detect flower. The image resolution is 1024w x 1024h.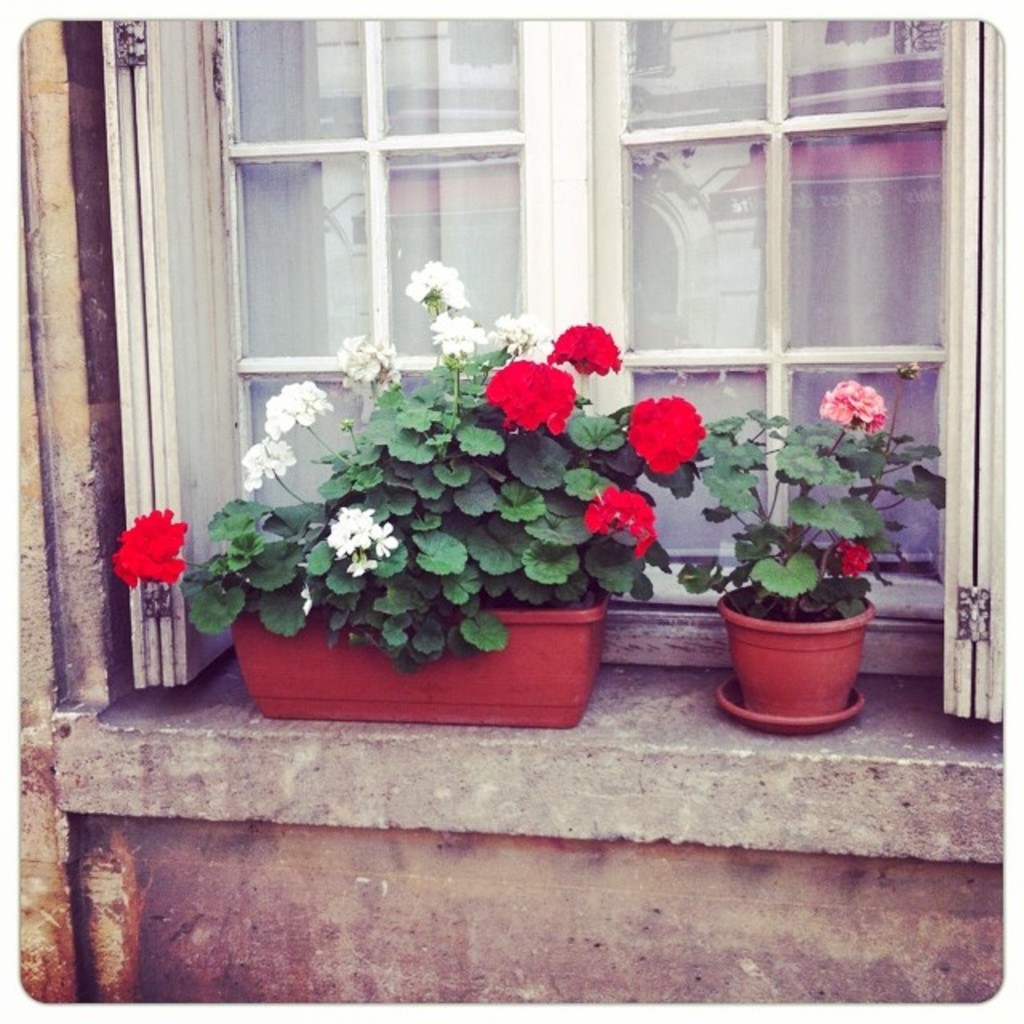
bbox=[242, 432, 299, 488].
